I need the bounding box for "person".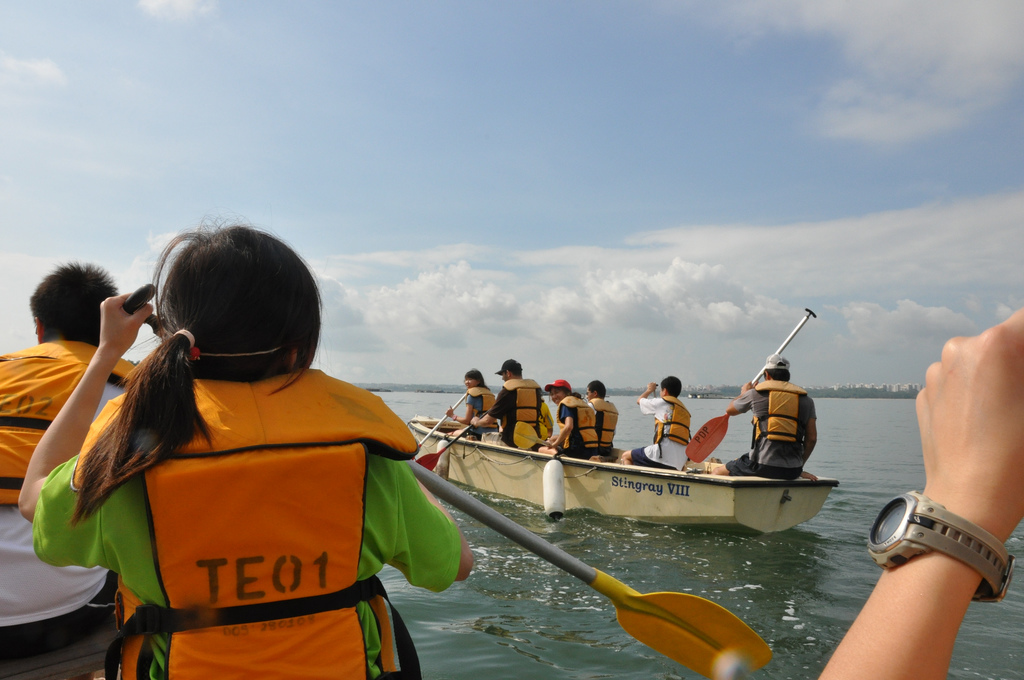
Here it is: bbox(472, 355, 555, 451).
